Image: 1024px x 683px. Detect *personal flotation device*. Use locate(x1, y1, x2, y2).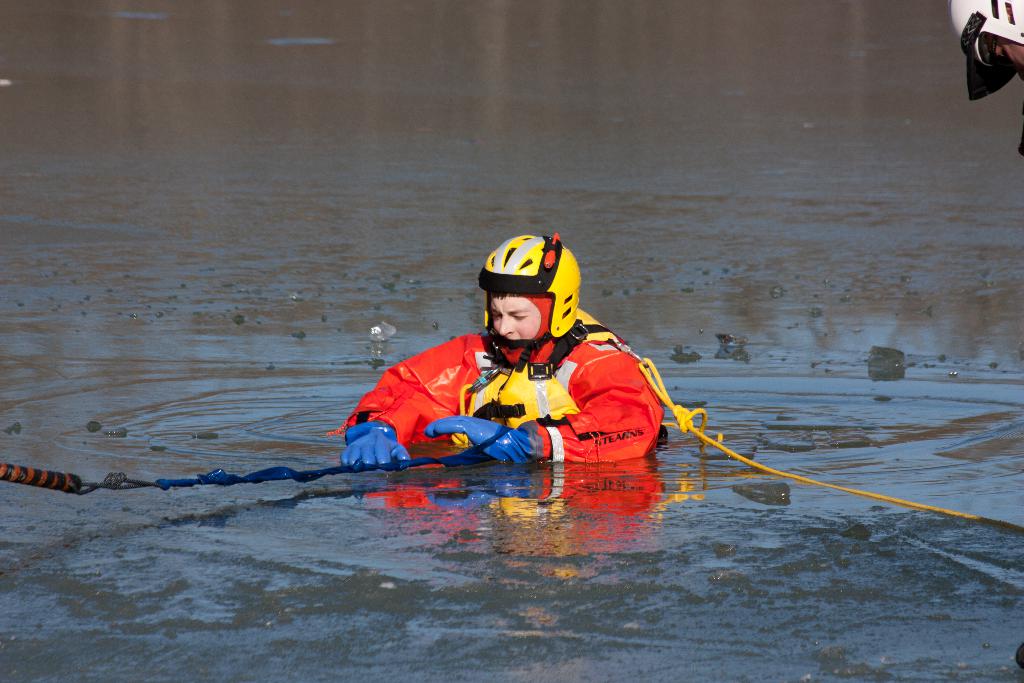
locate(449, 305, 641, 435).
